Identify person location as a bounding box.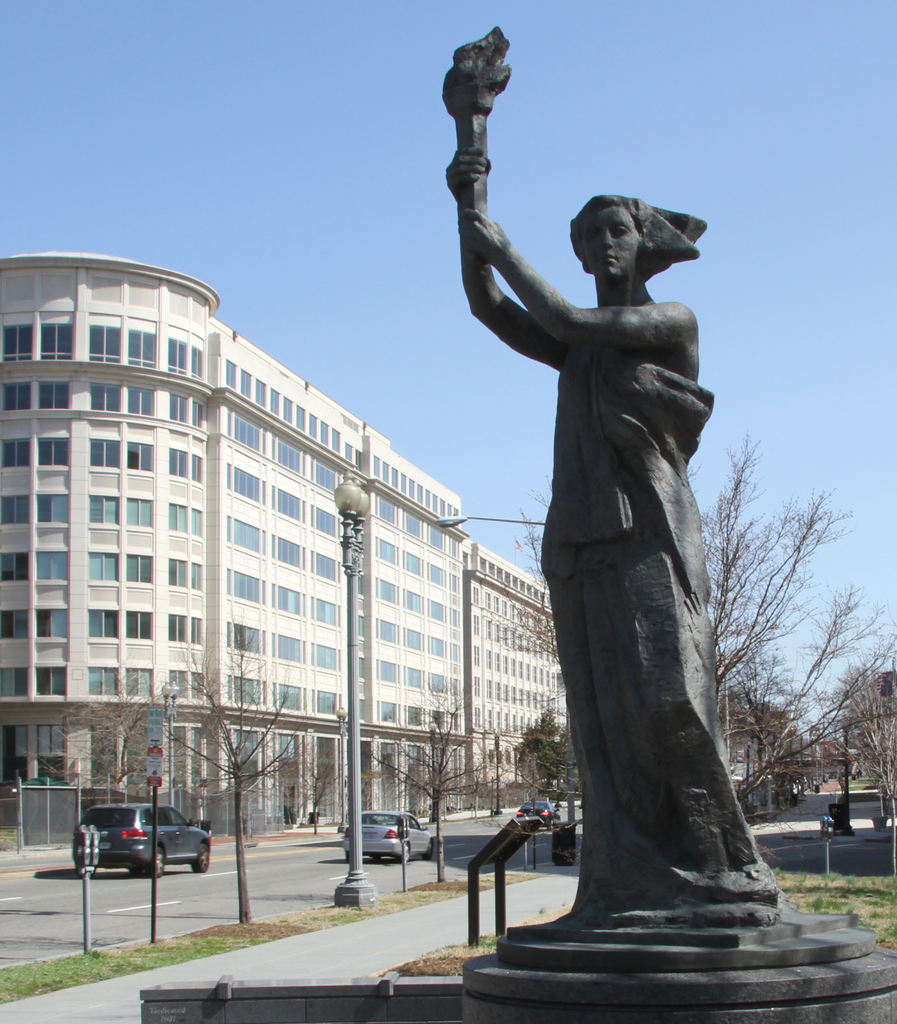
[451,132,744,990].
